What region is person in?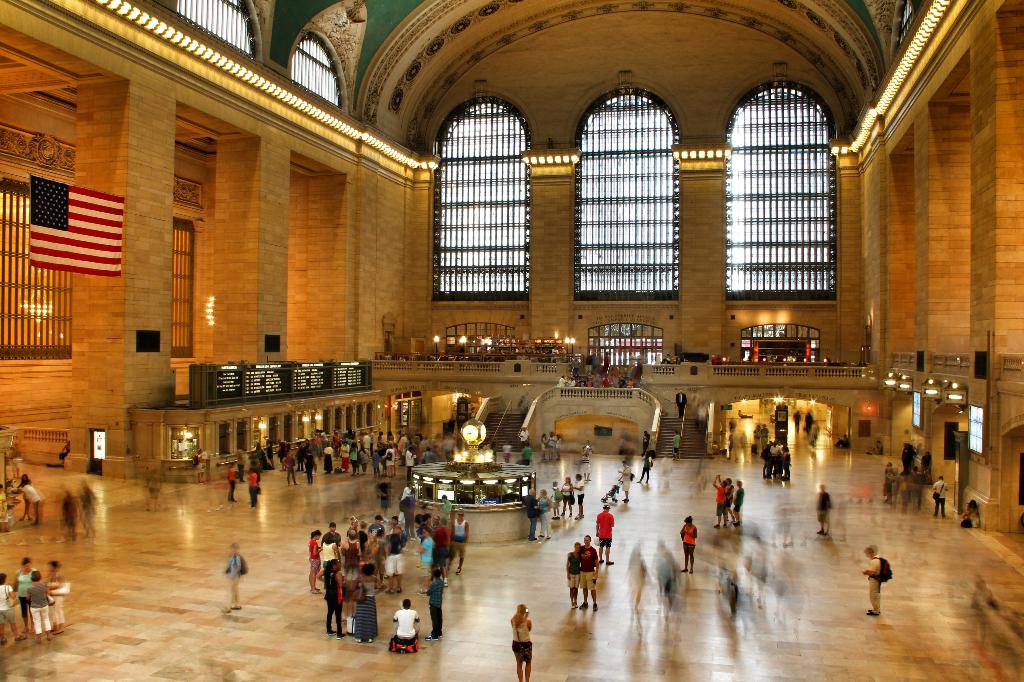
595:350:605:368.
